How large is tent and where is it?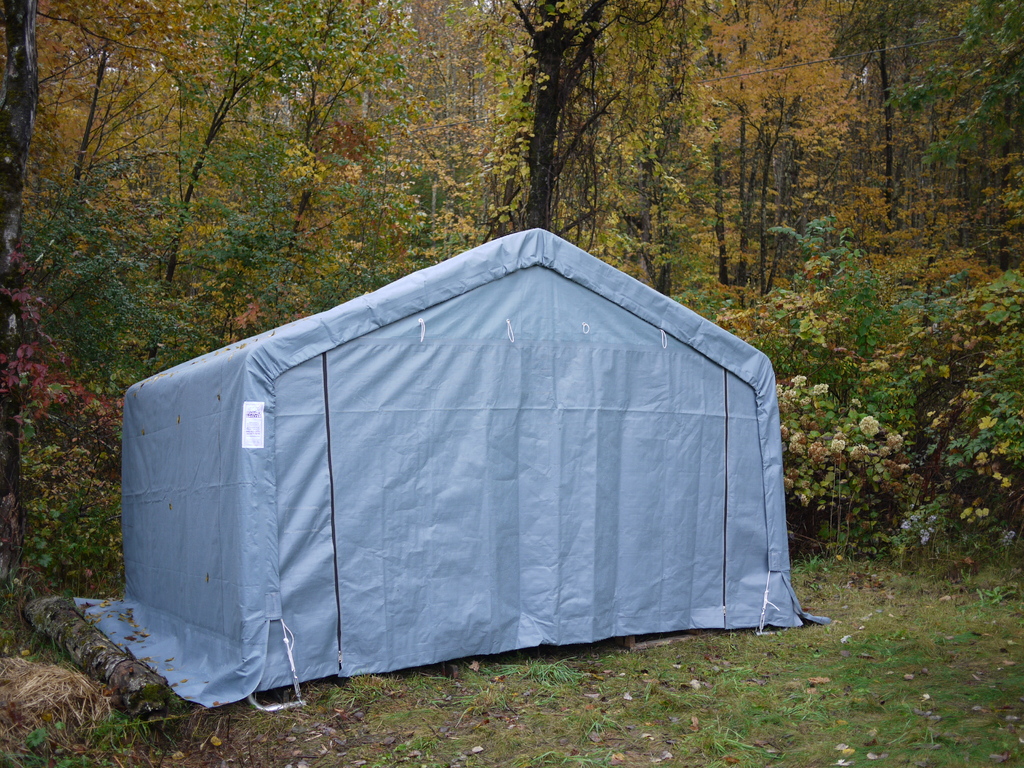
Bounding box: 72:227:838:715.
